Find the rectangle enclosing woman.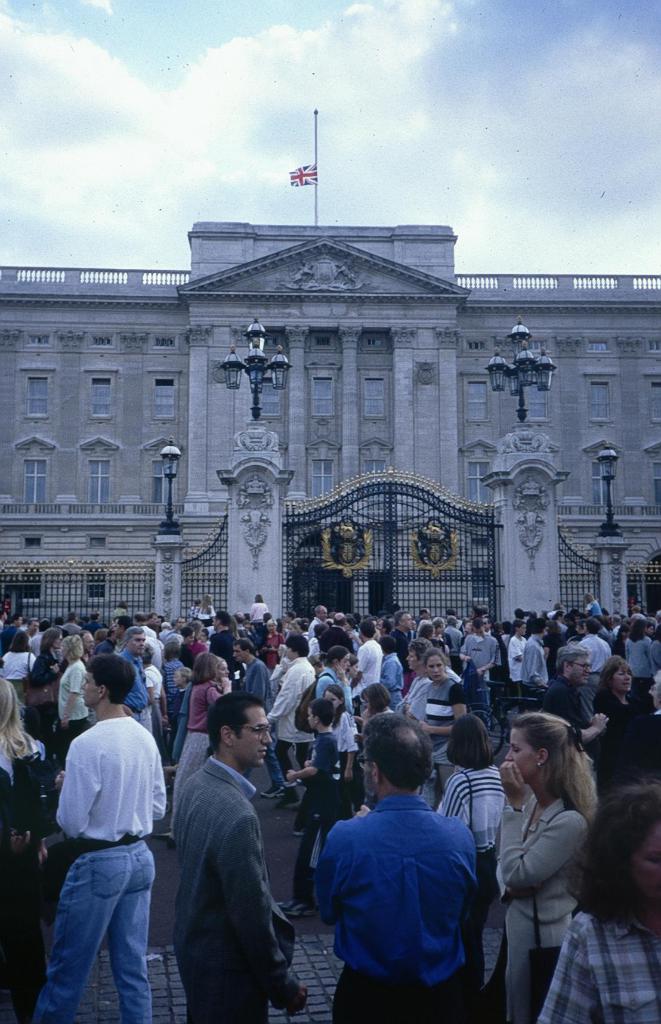
bbox=(1, 629, 34, 680).
